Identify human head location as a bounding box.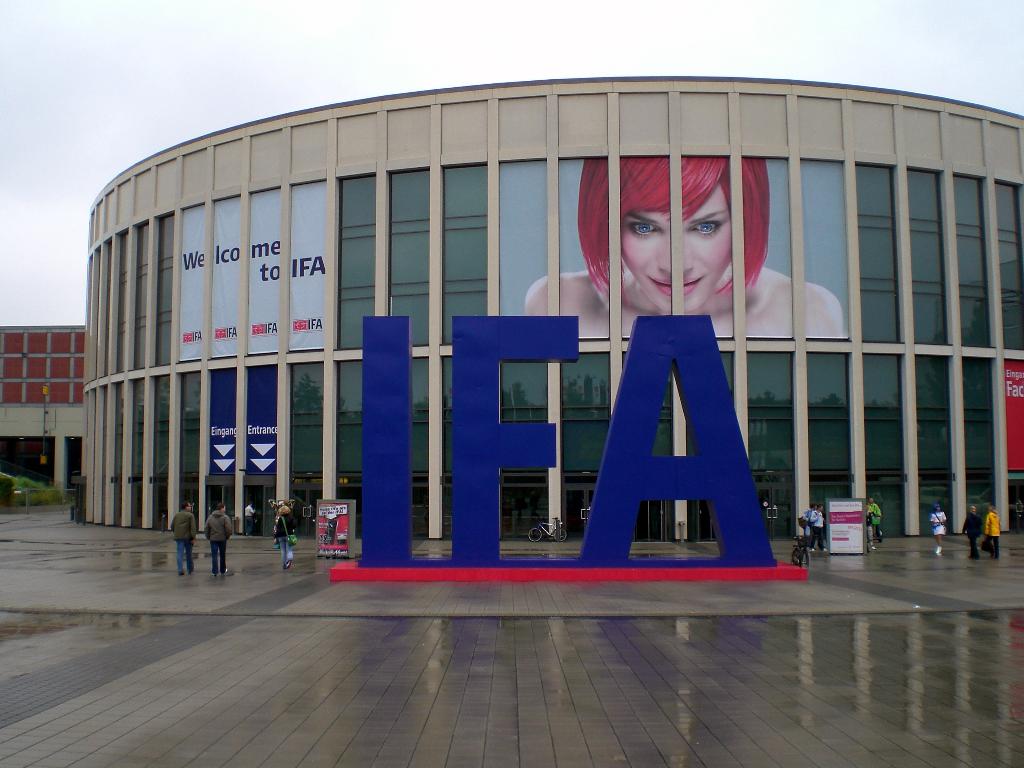
(276, 506, 291, 515).
